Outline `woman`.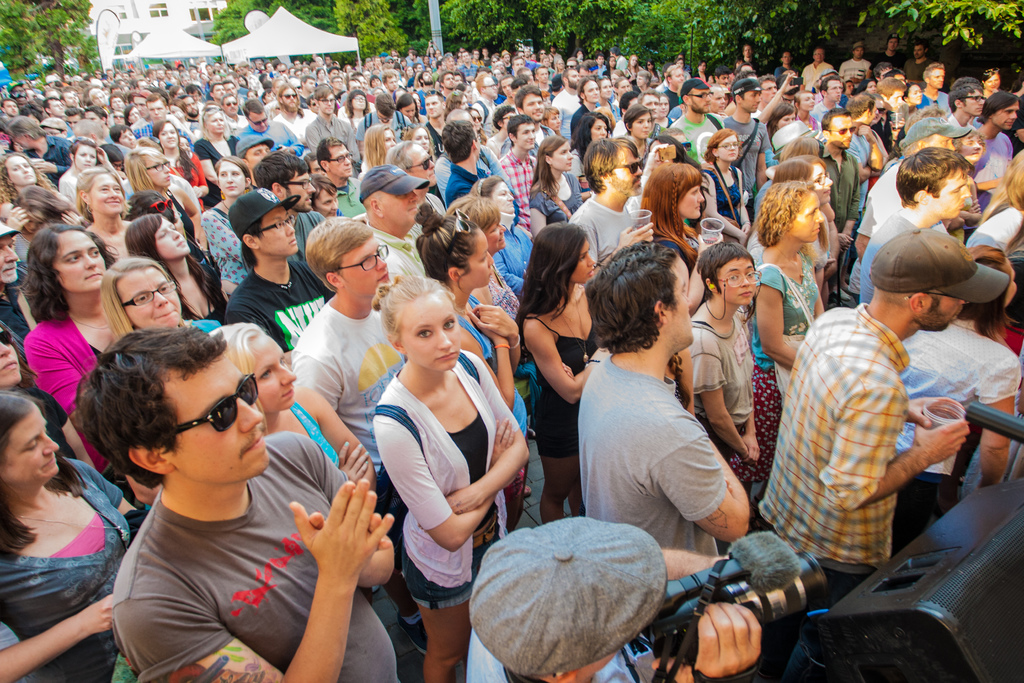
Outline: pyautogui.locateOnScreen(401, 115, 438, 165).
